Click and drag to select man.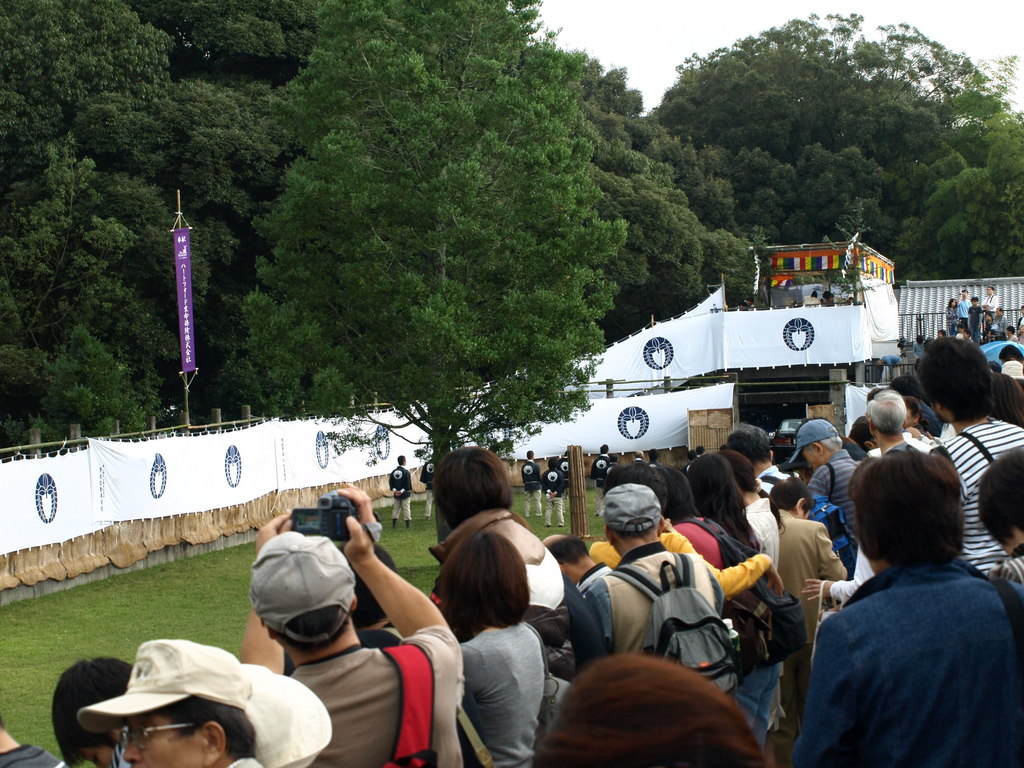
Selection: rect(214, 483, 448, 759).
